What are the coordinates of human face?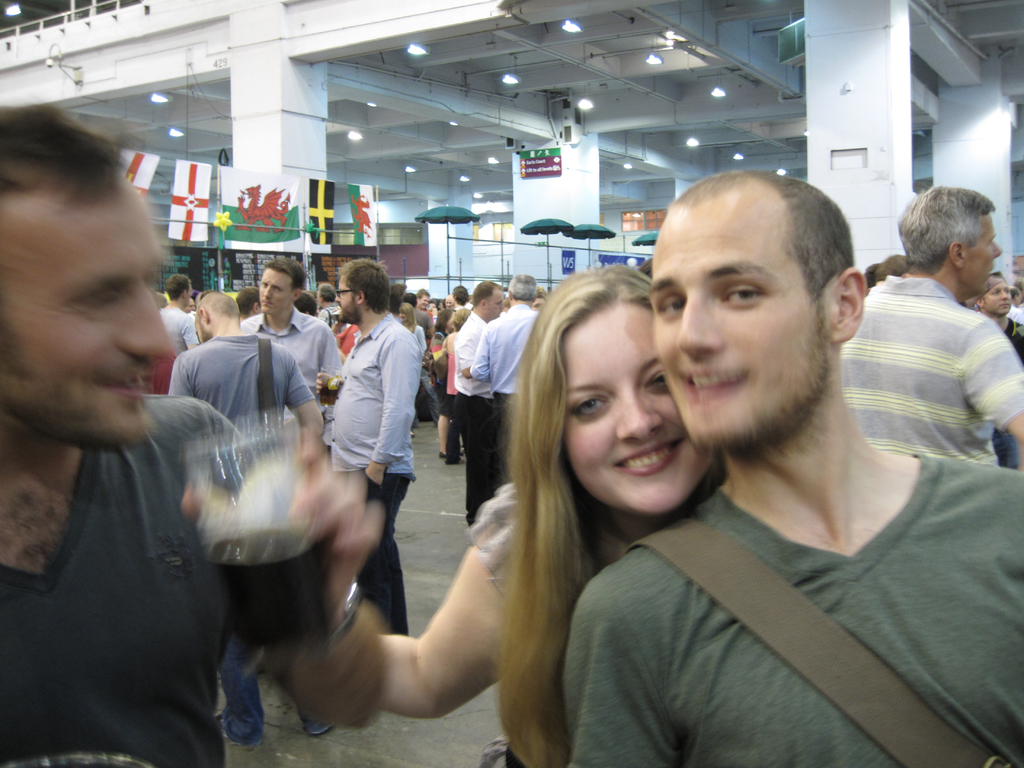
region(484, 287, 502, 319).
